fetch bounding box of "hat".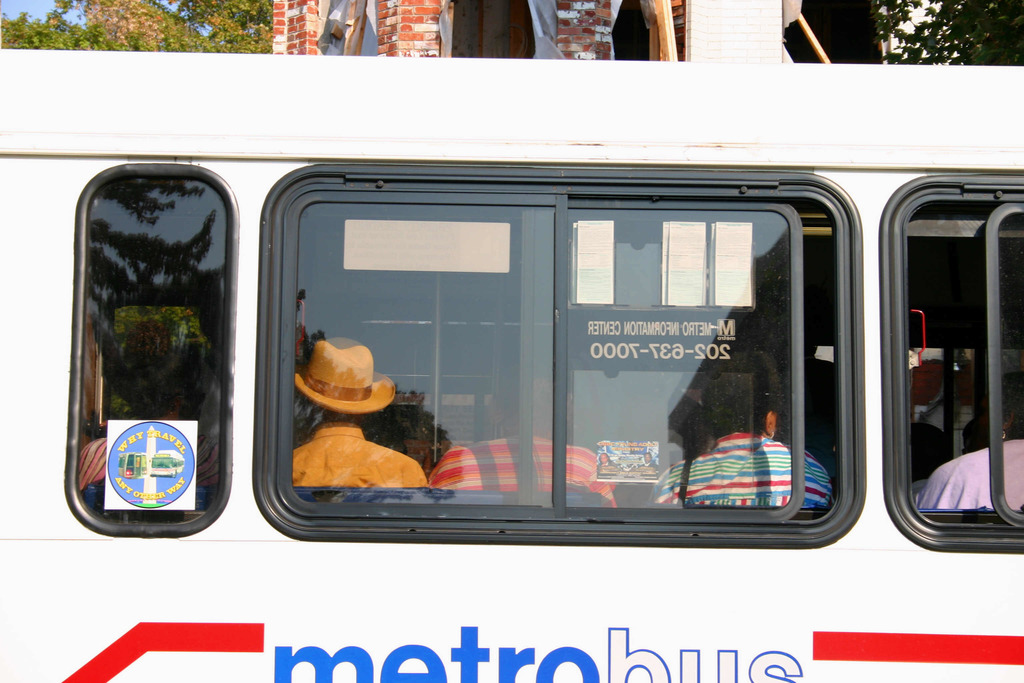
Bbox: [295, 338, 395, 416].
